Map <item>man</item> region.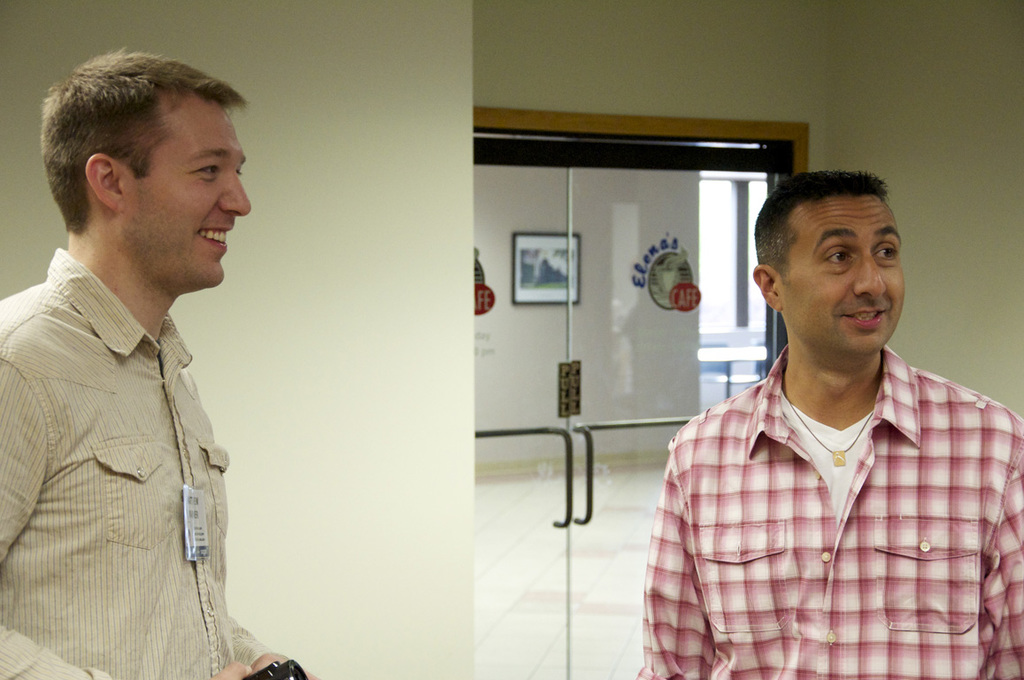
Mapped to x1=0 y1=4 x2=266 y2=679.
